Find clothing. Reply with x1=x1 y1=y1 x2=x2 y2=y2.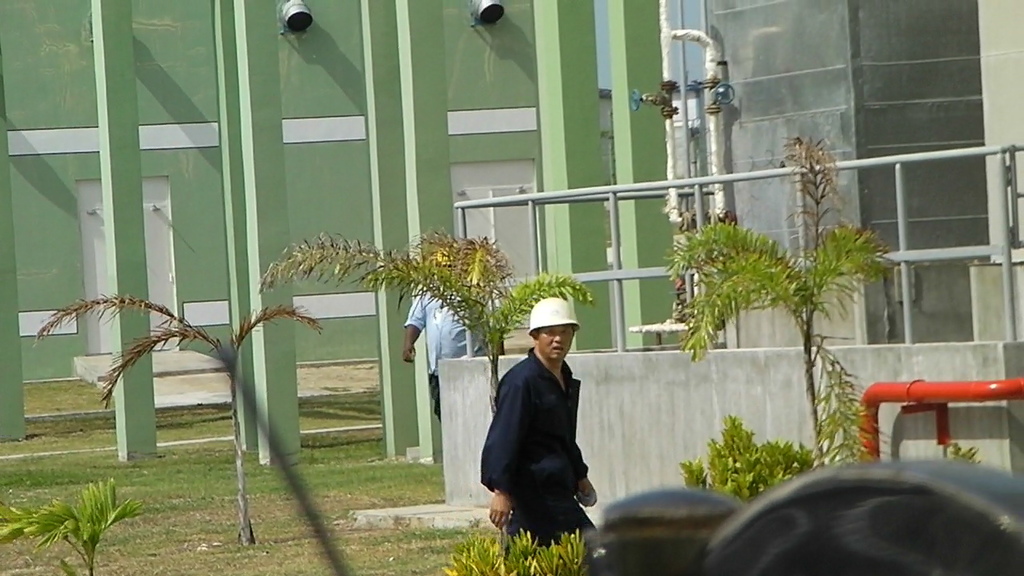
x1=479 y1=326 x2=597 y2=537.
